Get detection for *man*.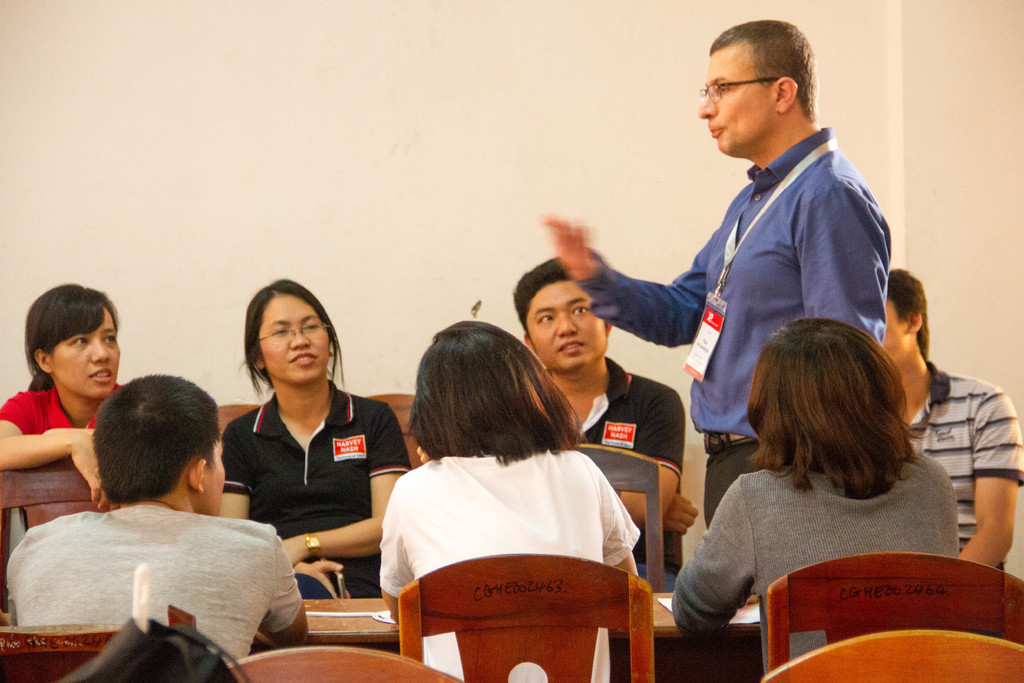
Detection: pyautogui.locateOnScreen(0, 393, 348, 666).
